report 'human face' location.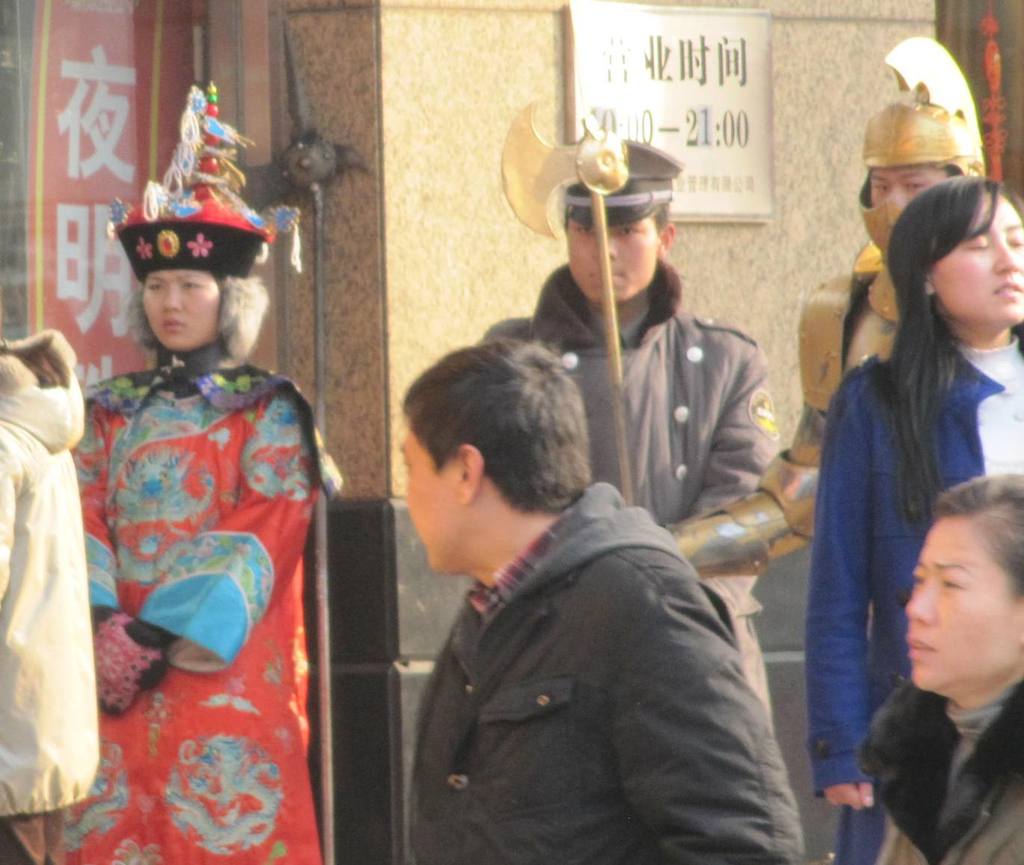
Report: 934 197 1023 319.
